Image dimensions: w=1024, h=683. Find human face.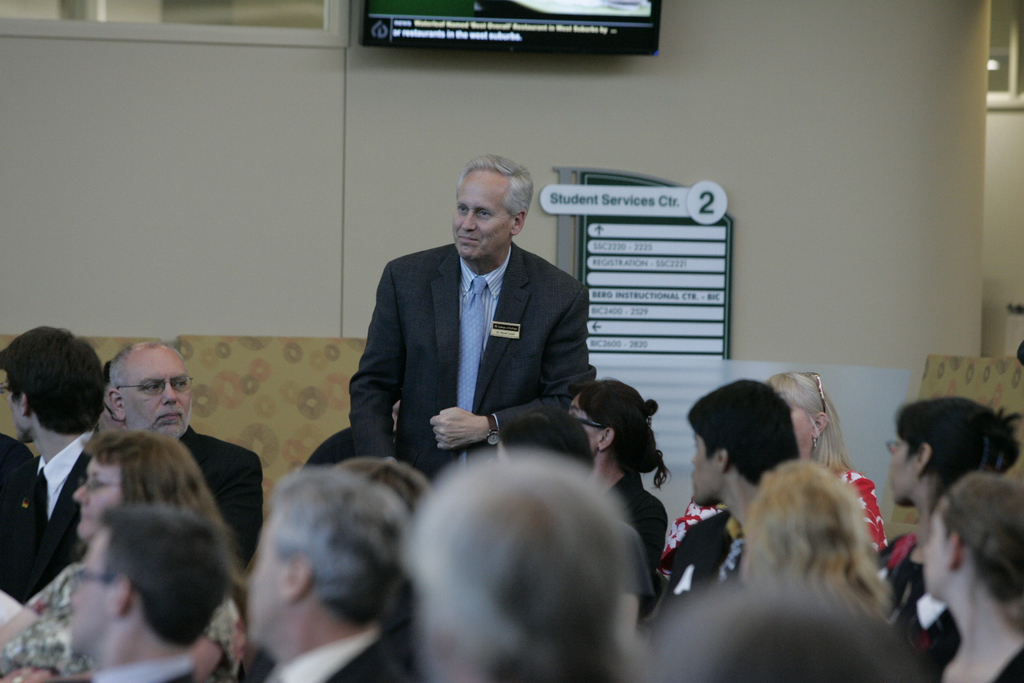
[x1=569, y1=394, x2=599, y2=452].
